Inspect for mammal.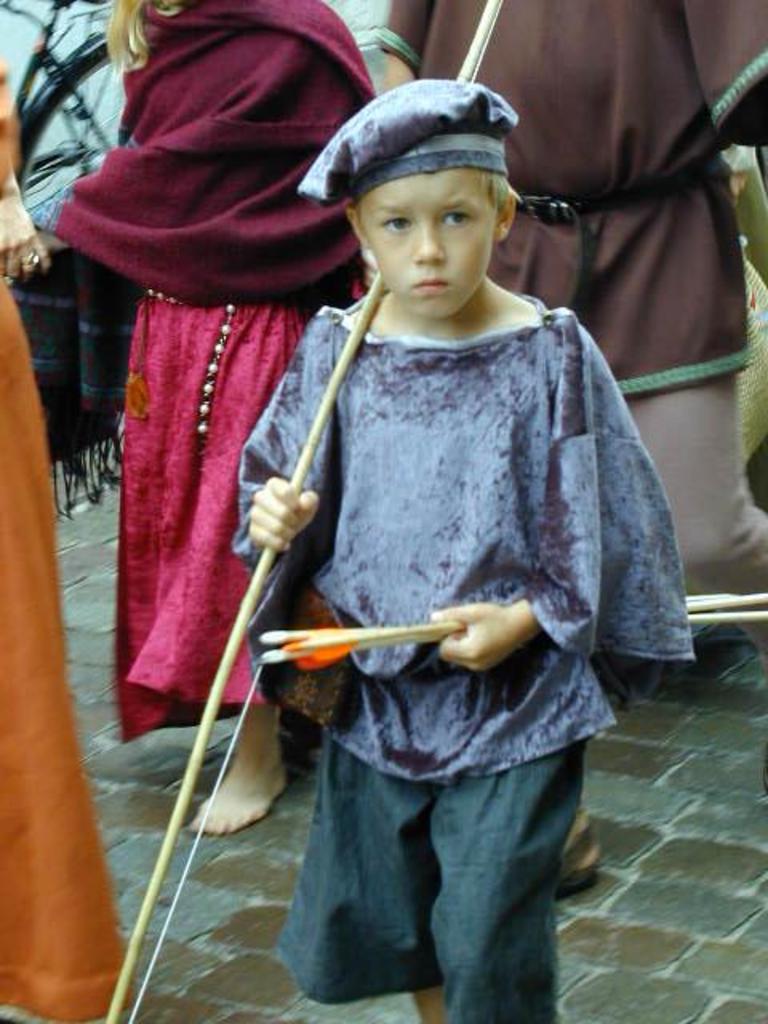
Inspection: left=53, top=0, right=389, bottom=834.
